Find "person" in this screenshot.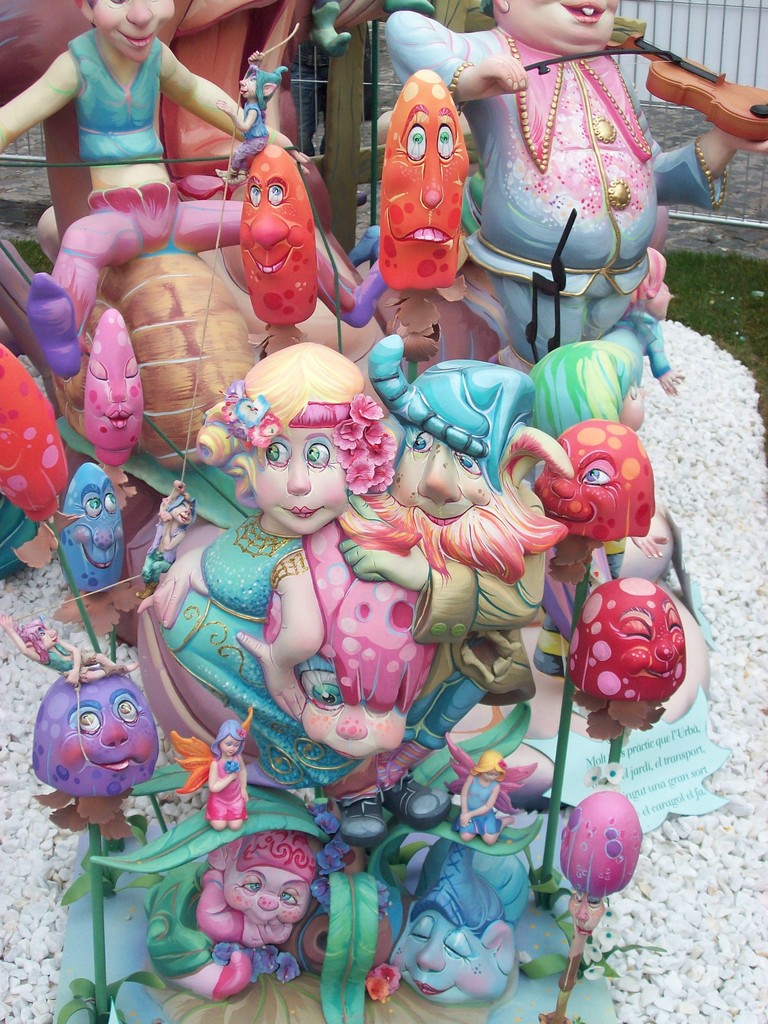
The bounding box for "person" is 381 0 767 347.
